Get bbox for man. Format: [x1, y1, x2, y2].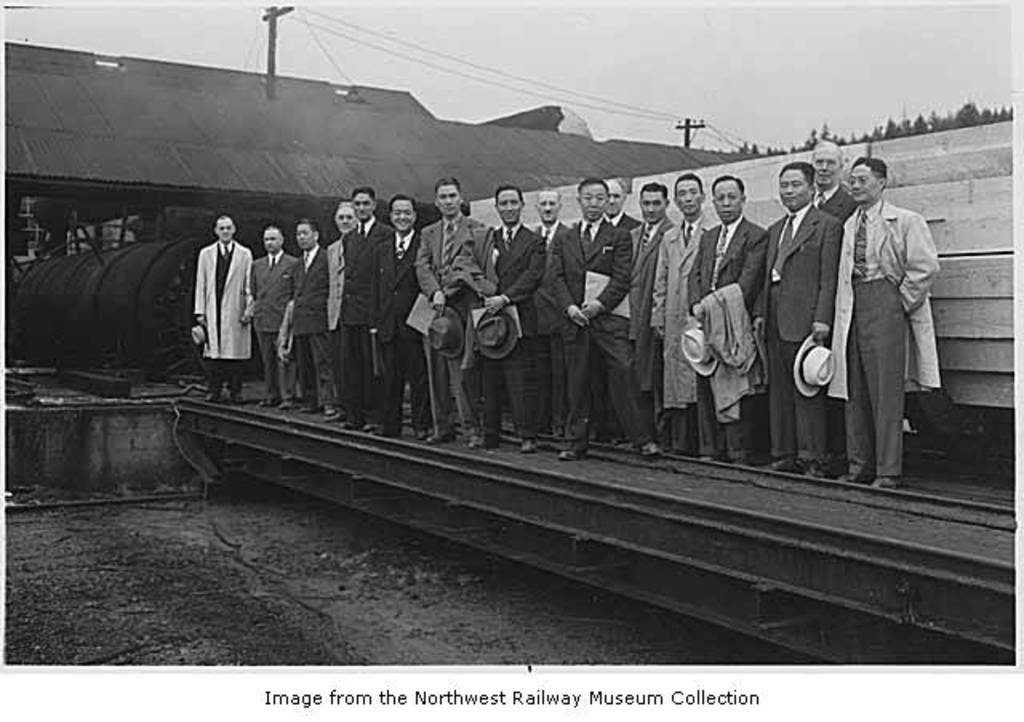
[550, 174, 656, 471].
